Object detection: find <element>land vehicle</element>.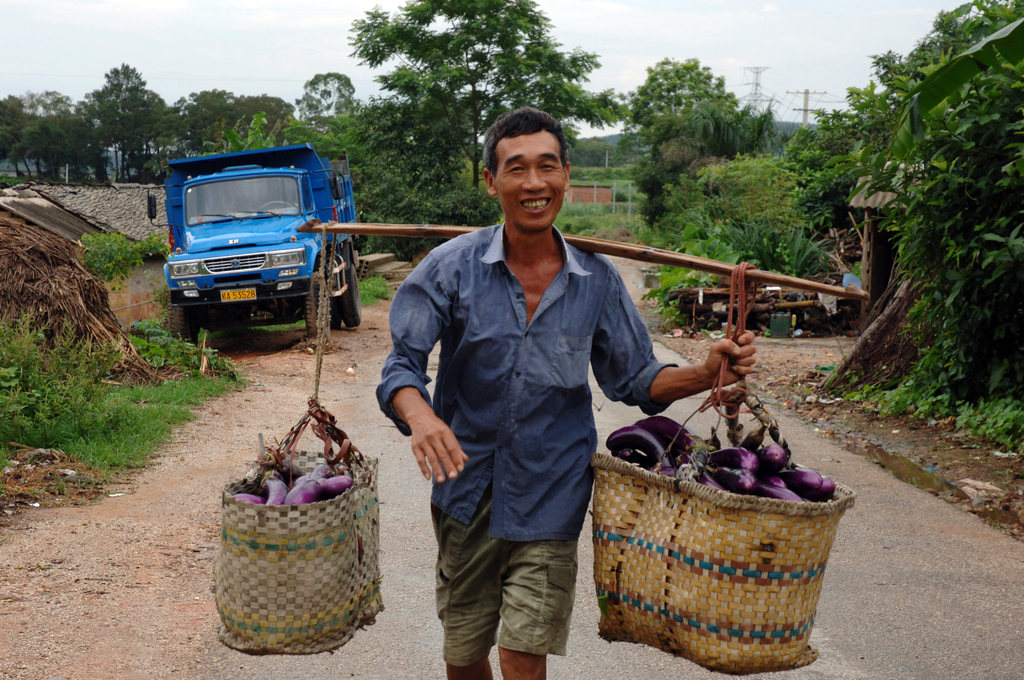
153 142 372 337.
